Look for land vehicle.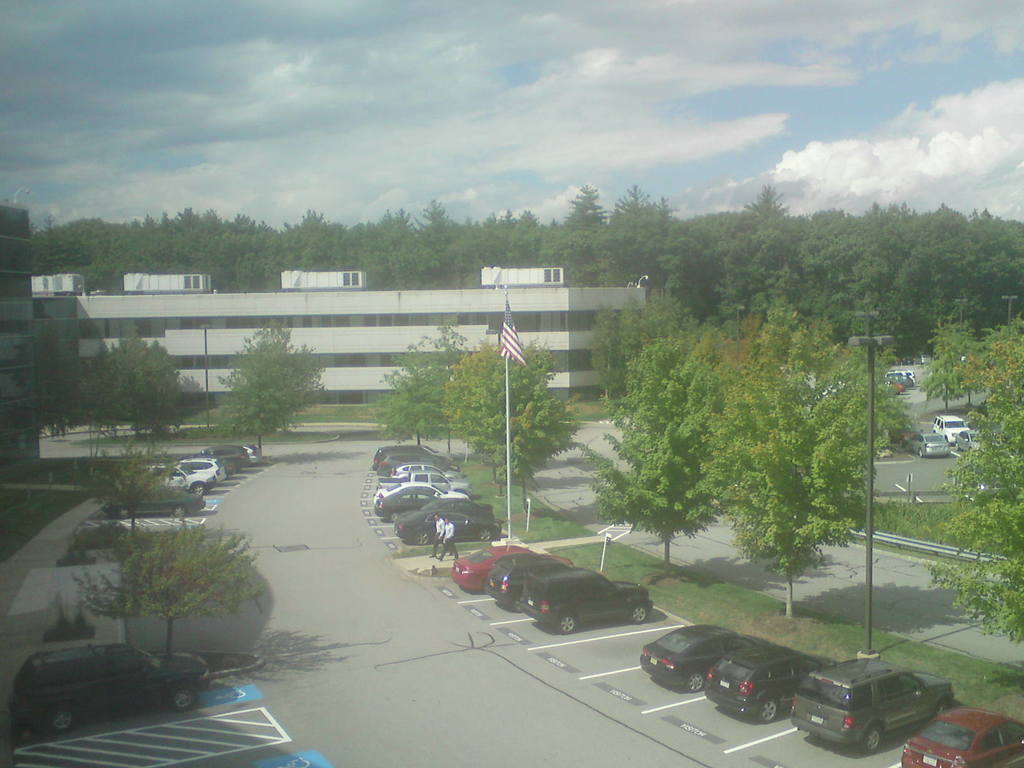
Found: [left=793, top=659, right=950, bottom=764].
